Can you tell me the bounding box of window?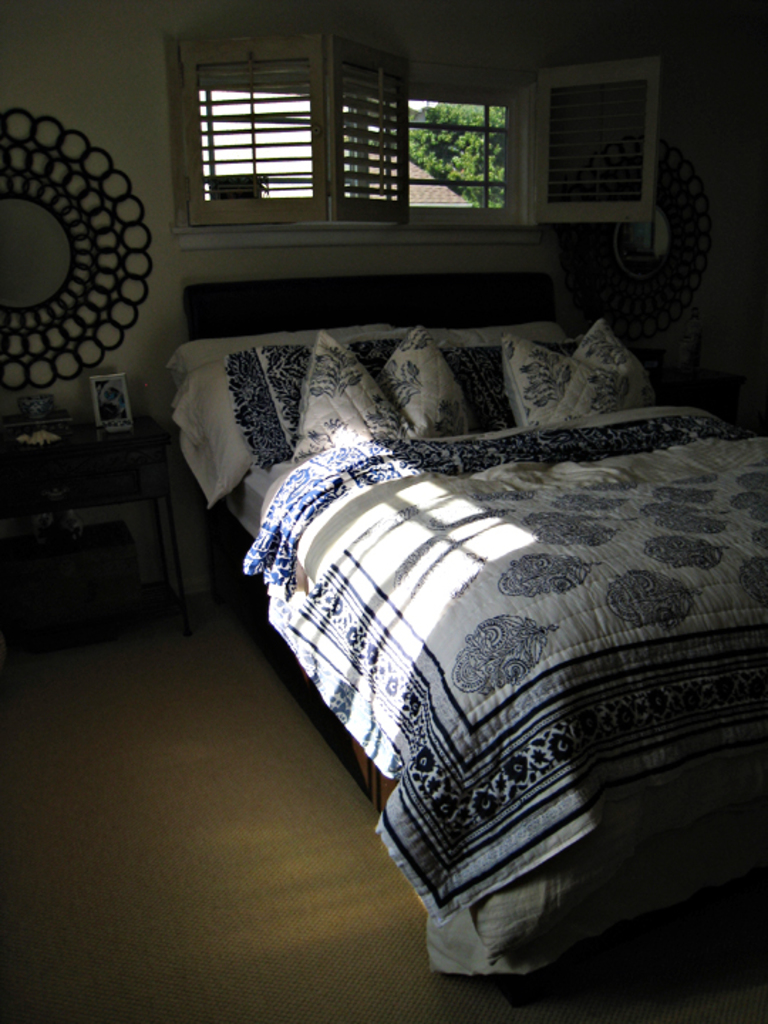
crop(164, 33, 661, 239).
